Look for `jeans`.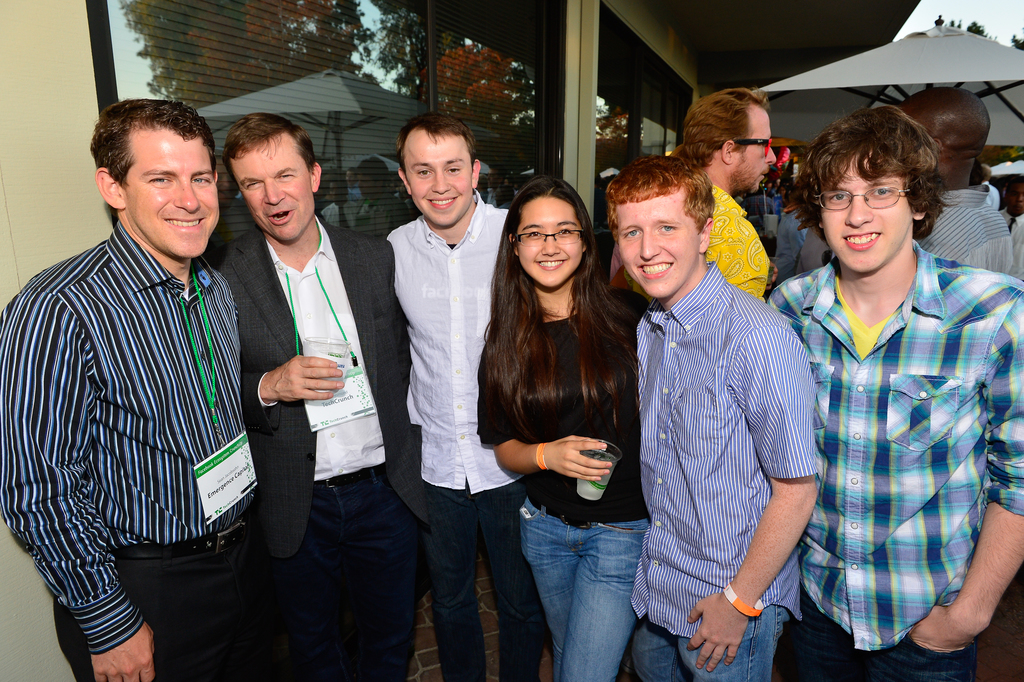
Found: region(424, 486, 531, 681).
